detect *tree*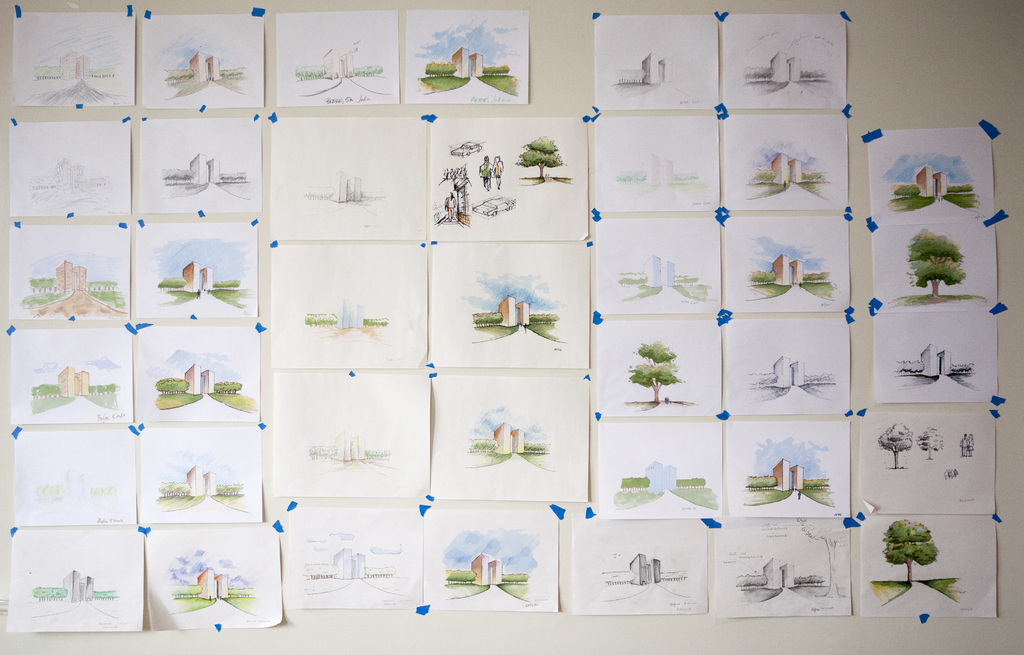
922 429 940 464
